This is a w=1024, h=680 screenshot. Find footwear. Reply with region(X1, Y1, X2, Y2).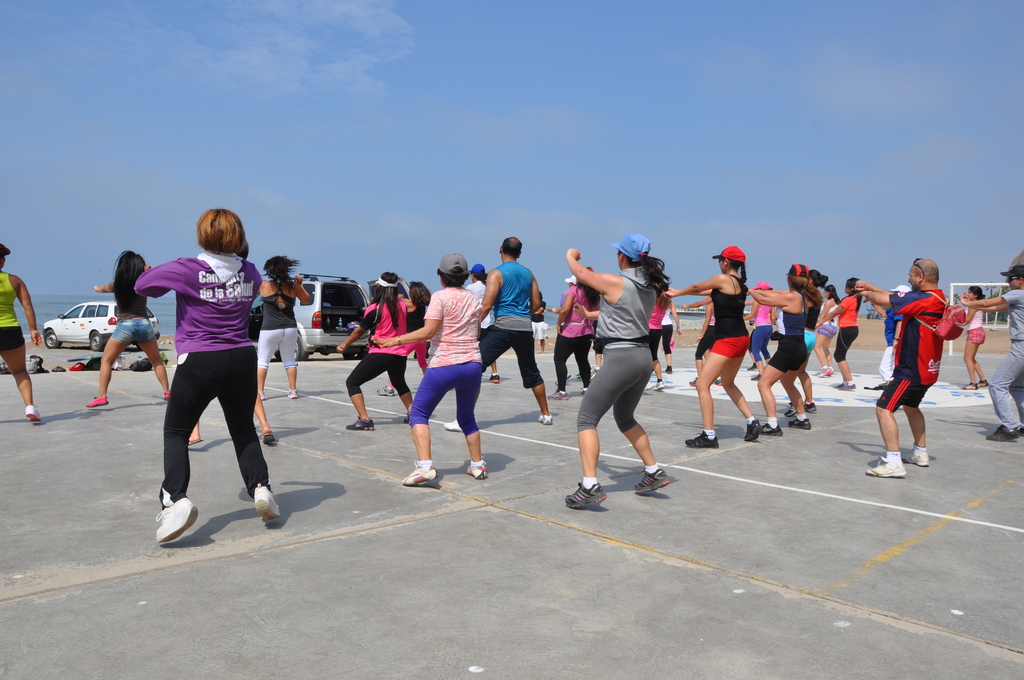
region(265, 437, 273, 441).
